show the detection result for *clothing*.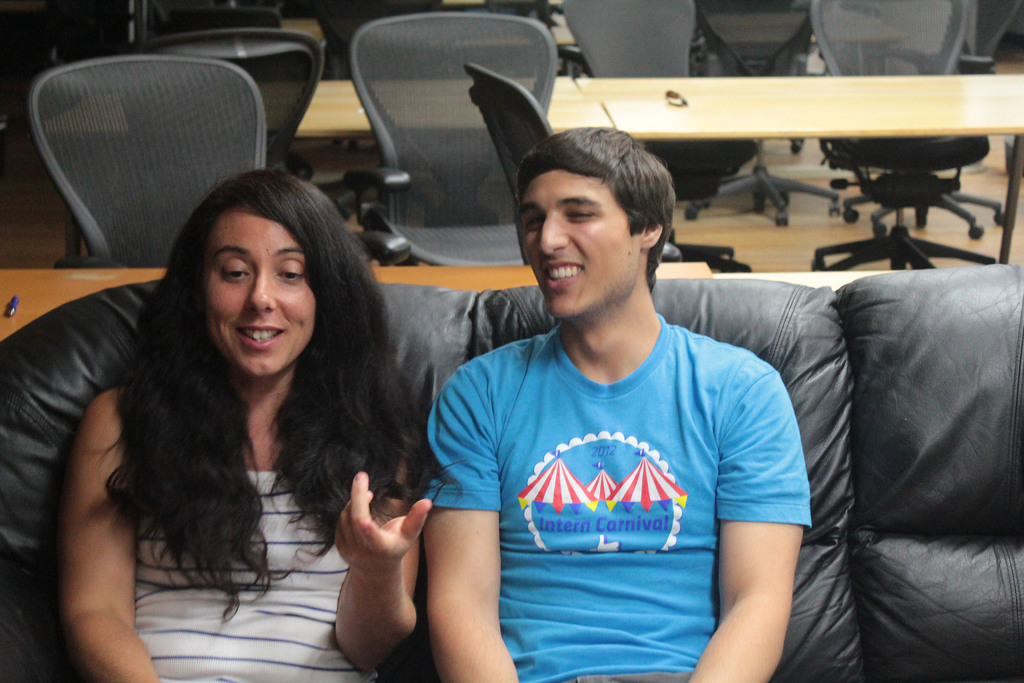
box(439, 290, 810, 668).
